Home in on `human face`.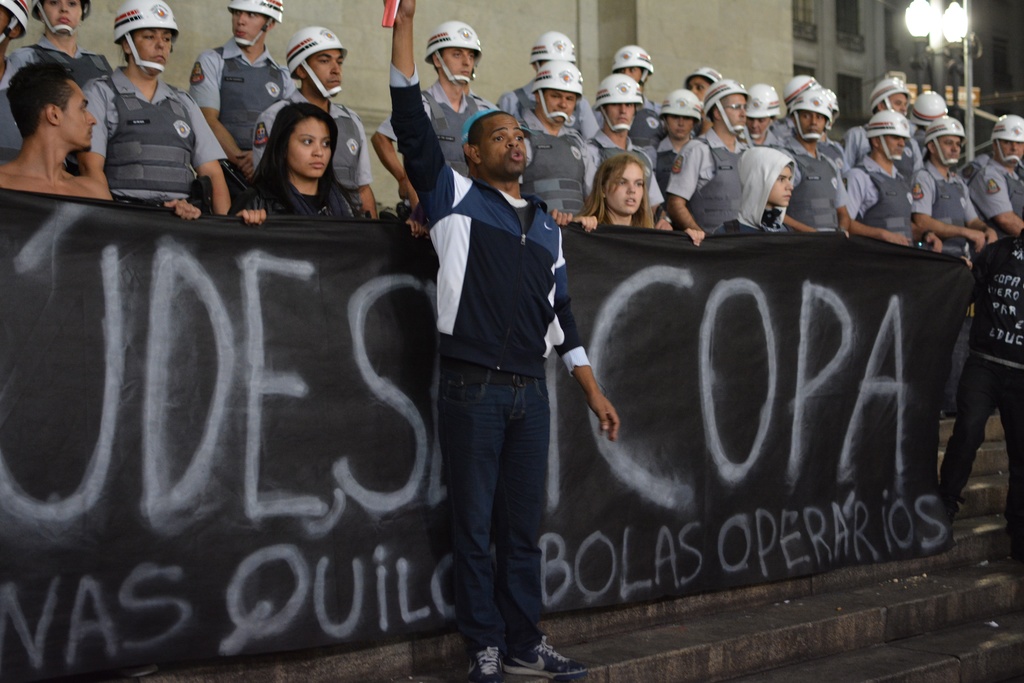
Homed in at x1=605, y1=162, x2=643, y2=212.
